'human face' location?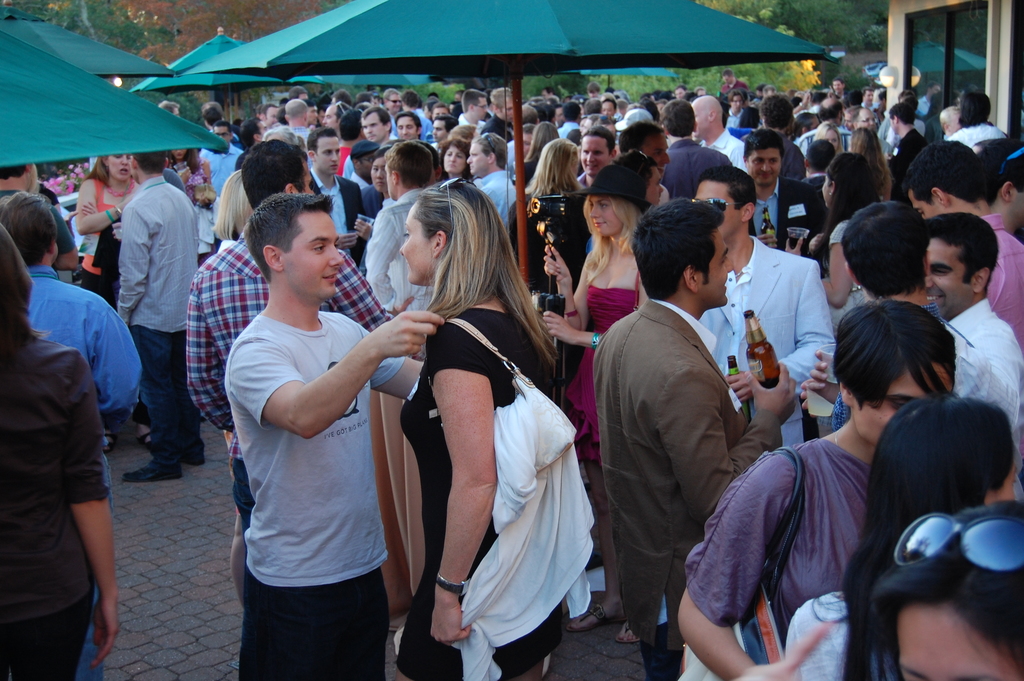
(x1=556, y1=109, x2=565, y2=123)
